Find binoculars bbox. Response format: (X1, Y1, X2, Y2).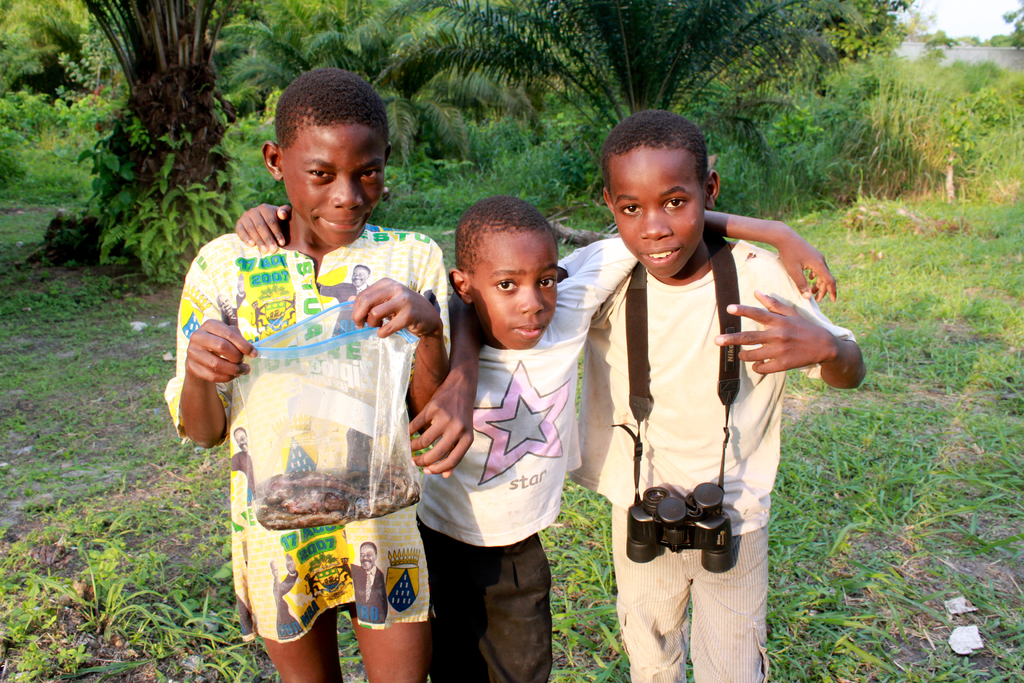
(625, 481, 735, 575).
